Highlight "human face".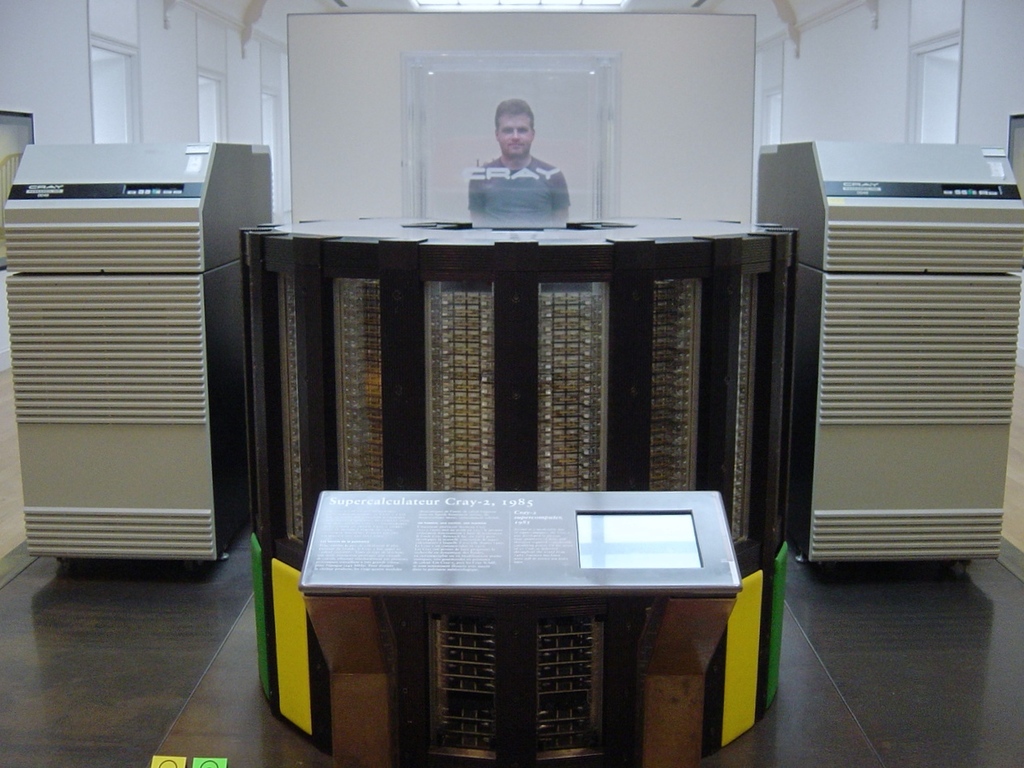
Highlighted region: <box>497,113,535,158</box>.
